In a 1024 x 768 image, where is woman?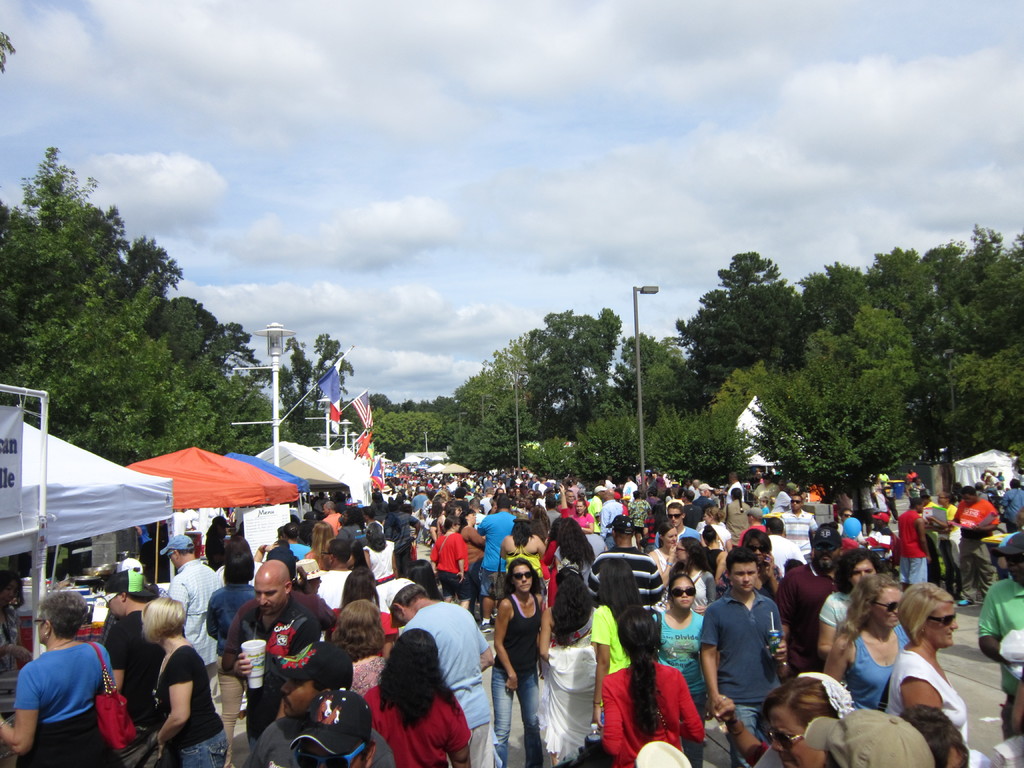
[left=488, top=556, right=552, bottom=767].
